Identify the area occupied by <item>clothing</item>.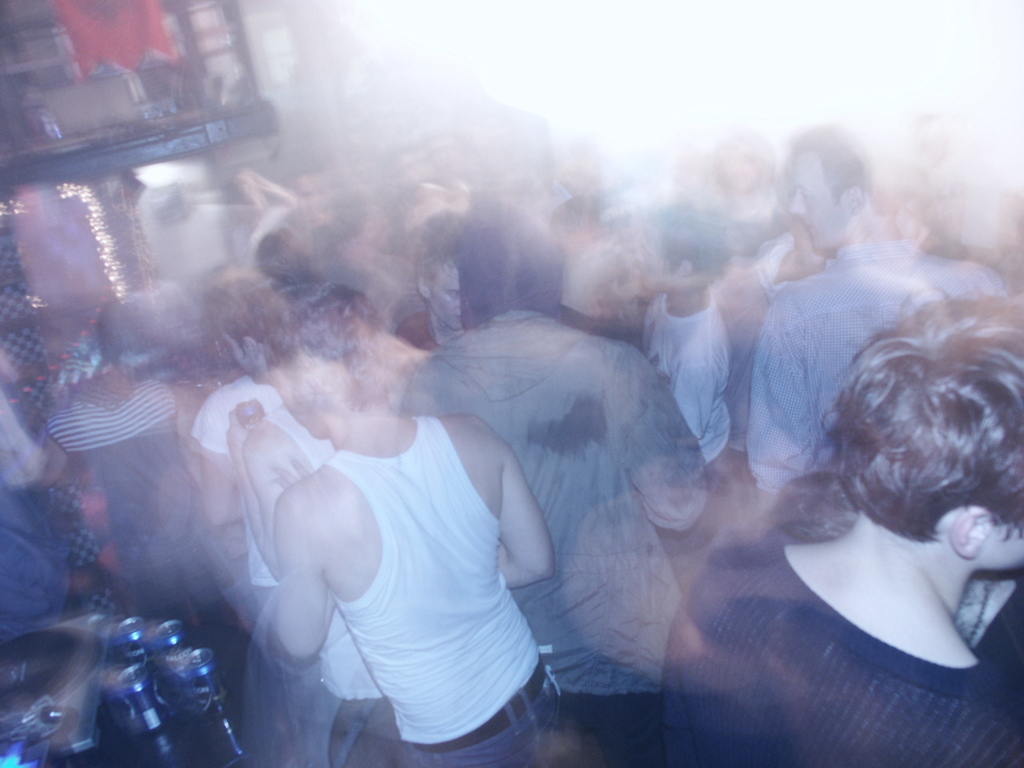
Area: (left=46, top=373, right=238, bottom=642).
